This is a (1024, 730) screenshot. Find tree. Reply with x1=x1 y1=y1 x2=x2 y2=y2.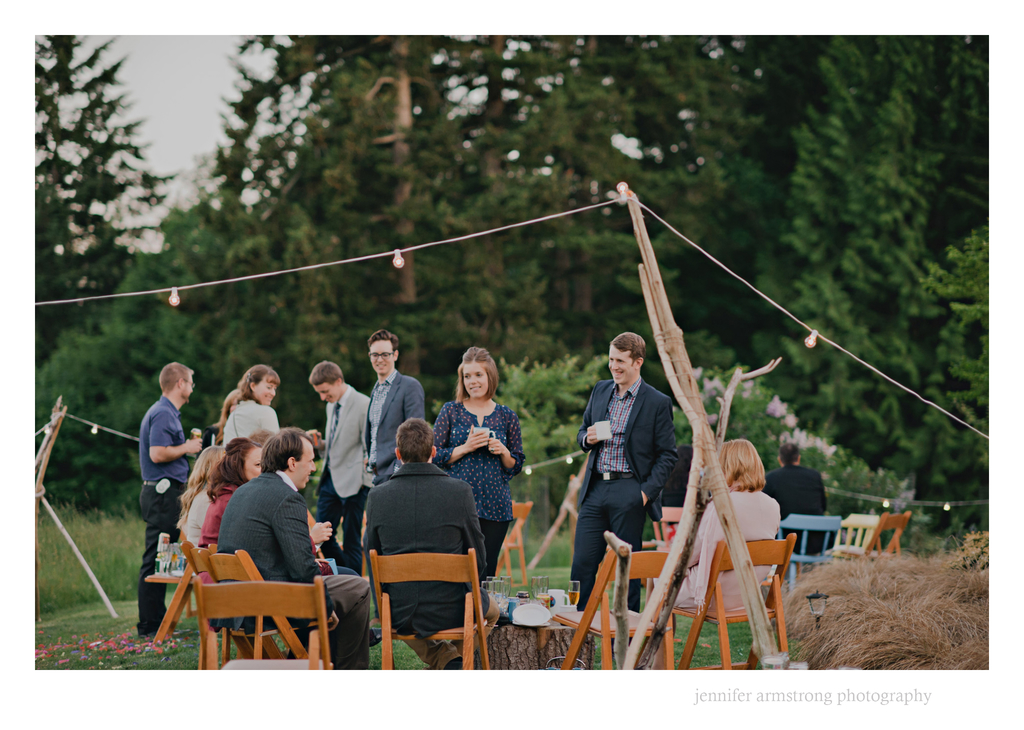
x1=447 y1=36 x2=675 y2=510.
